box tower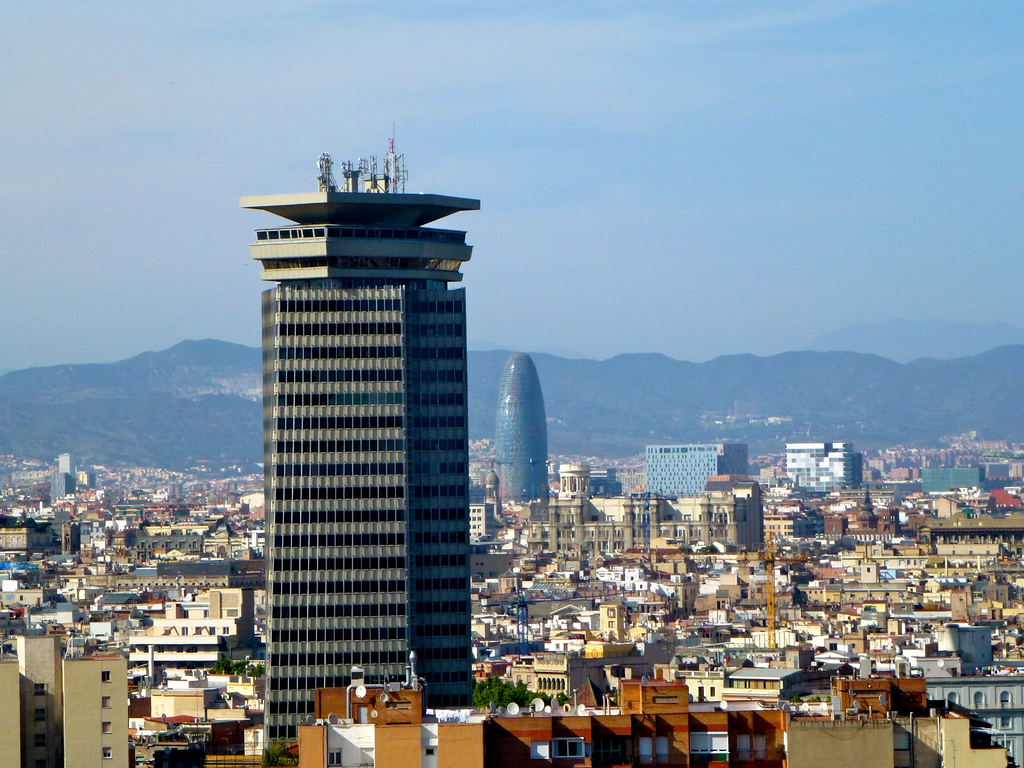
x1=493 y1=351 x2=545 y2=508
